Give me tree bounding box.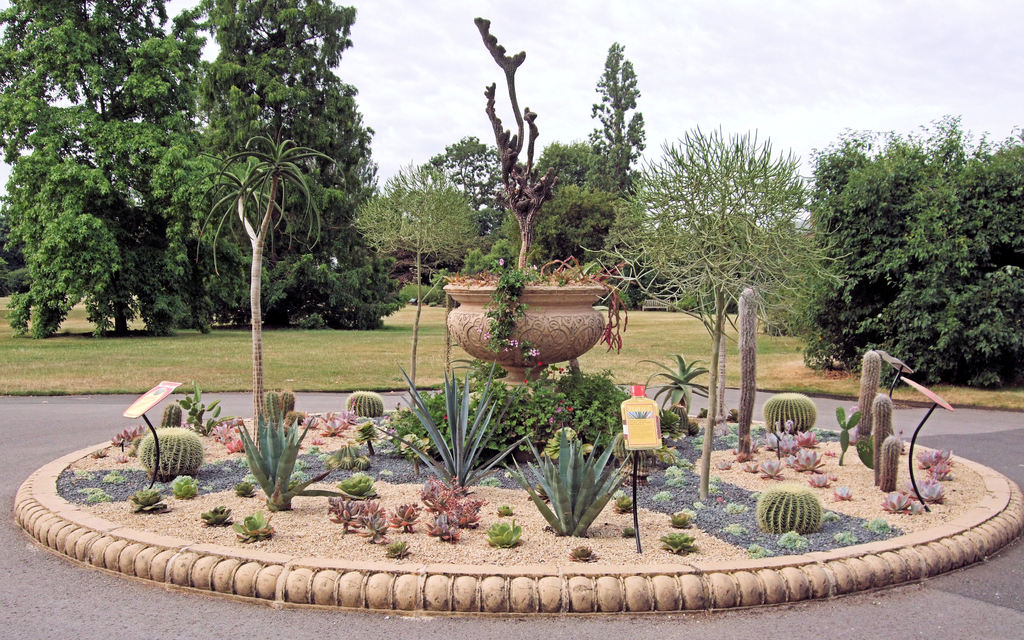
bbox=[109, 427, 206, 486].
